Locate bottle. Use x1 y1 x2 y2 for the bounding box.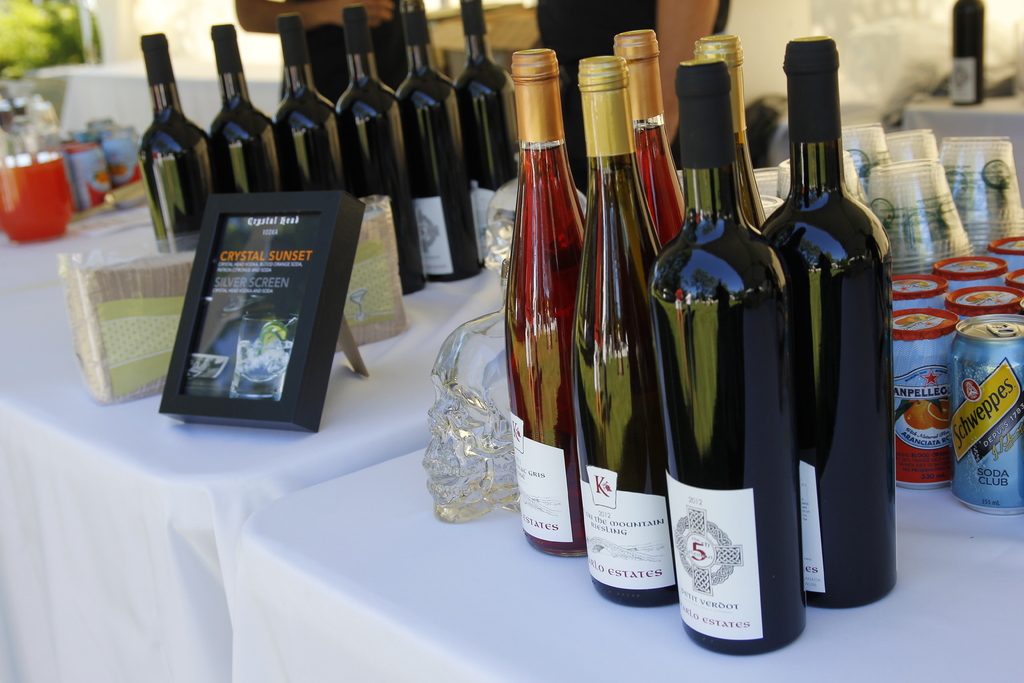
207 25 285 190.
